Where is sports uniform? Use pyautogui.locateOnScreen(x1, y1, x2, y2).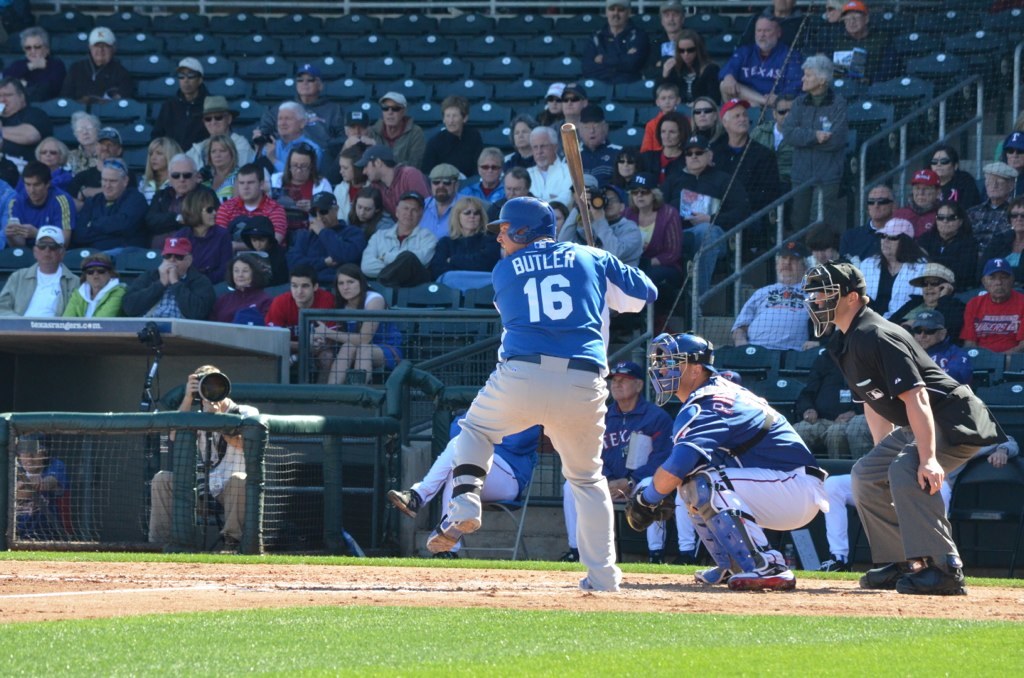
pyautogui.locateOnScreen(628, 322, 821, 583).
